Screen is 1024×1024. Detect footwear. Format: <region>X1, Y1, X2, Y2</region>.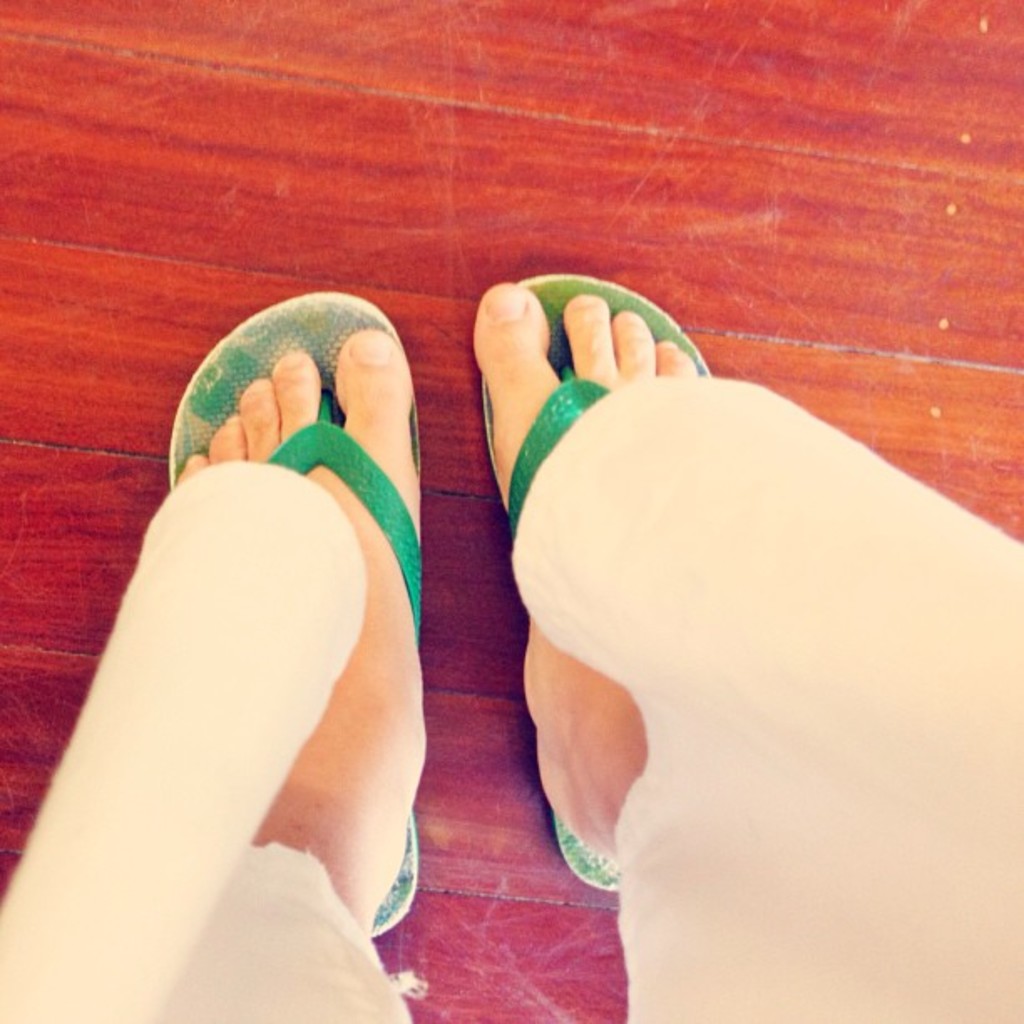
<region>477, 268, 716, 875</region>.
